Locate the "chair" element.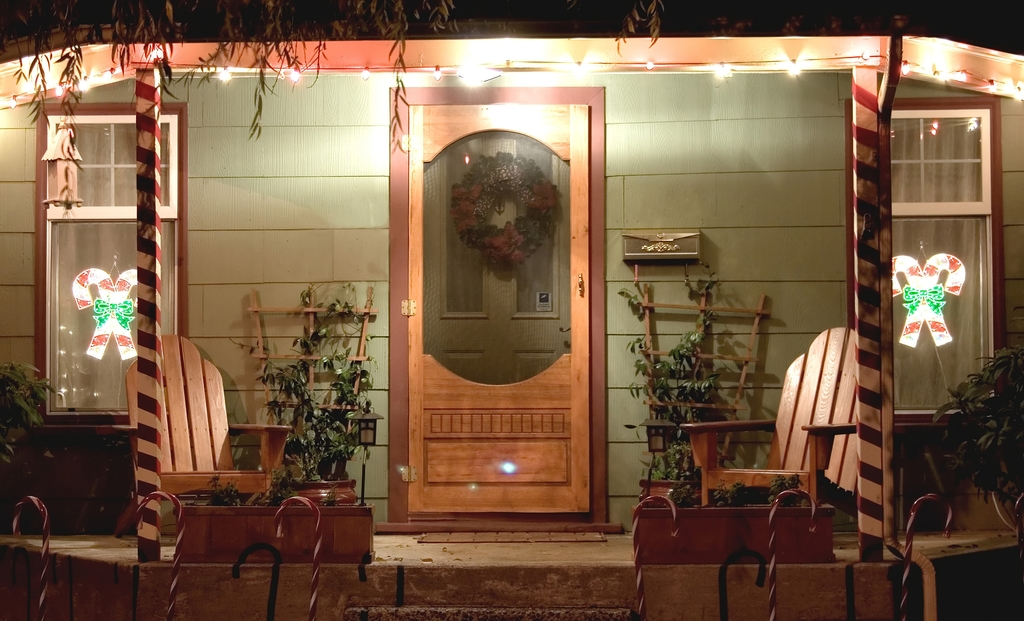
Element bbox: bbox=[110, 334, 291, 544].
